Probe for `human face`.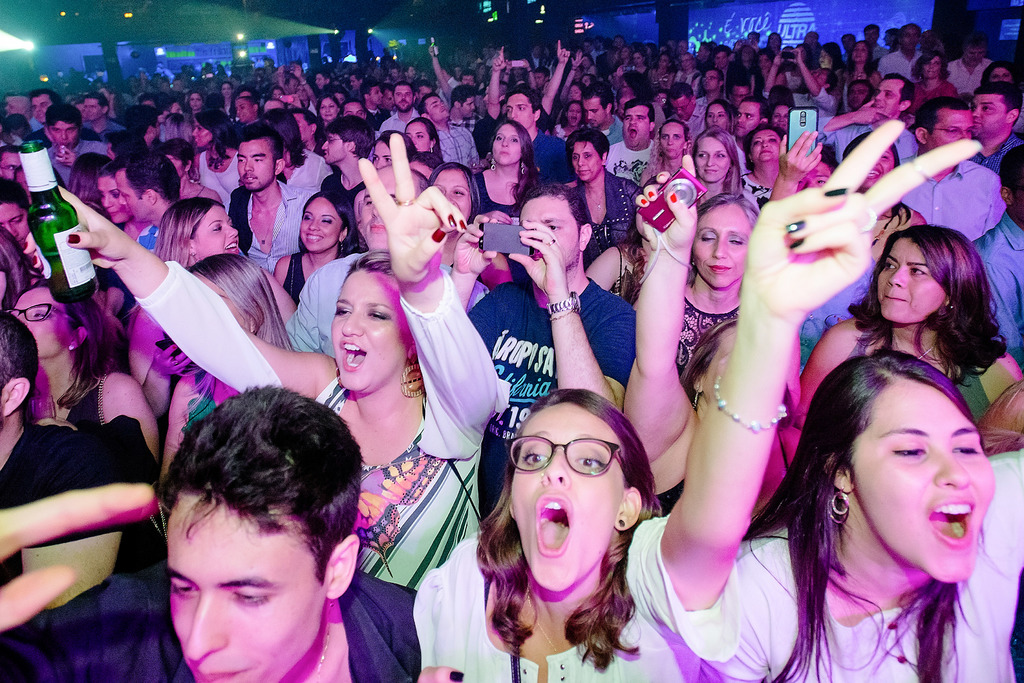
Probe result: bbox=[692, 202, 751, 288].
